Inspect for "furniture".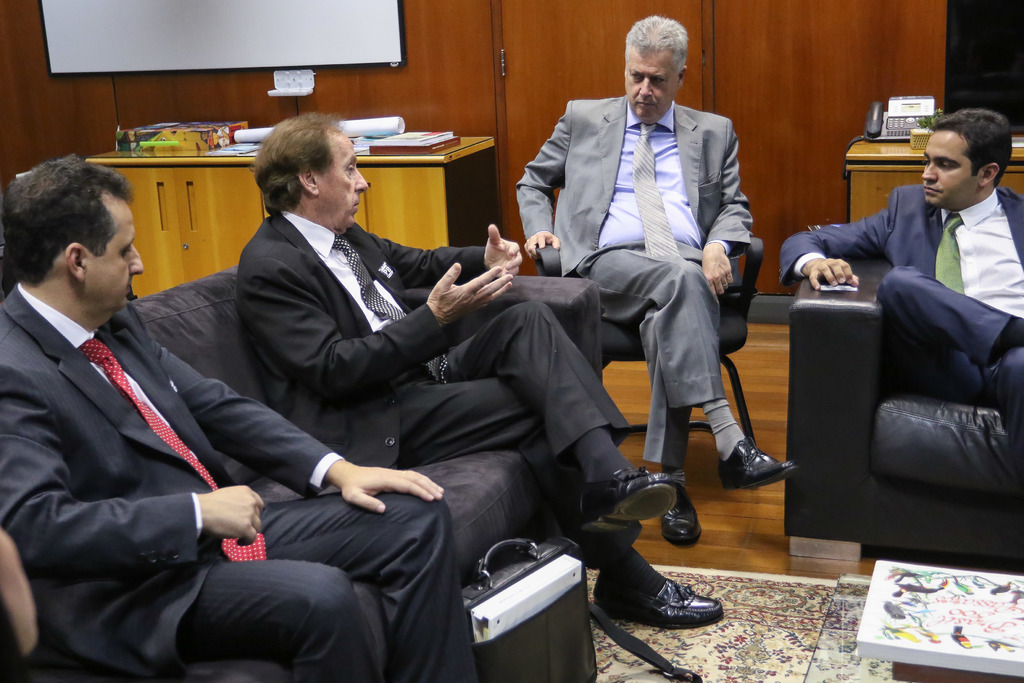
Inspection: bbox=(854, 557, 1023, 682).
